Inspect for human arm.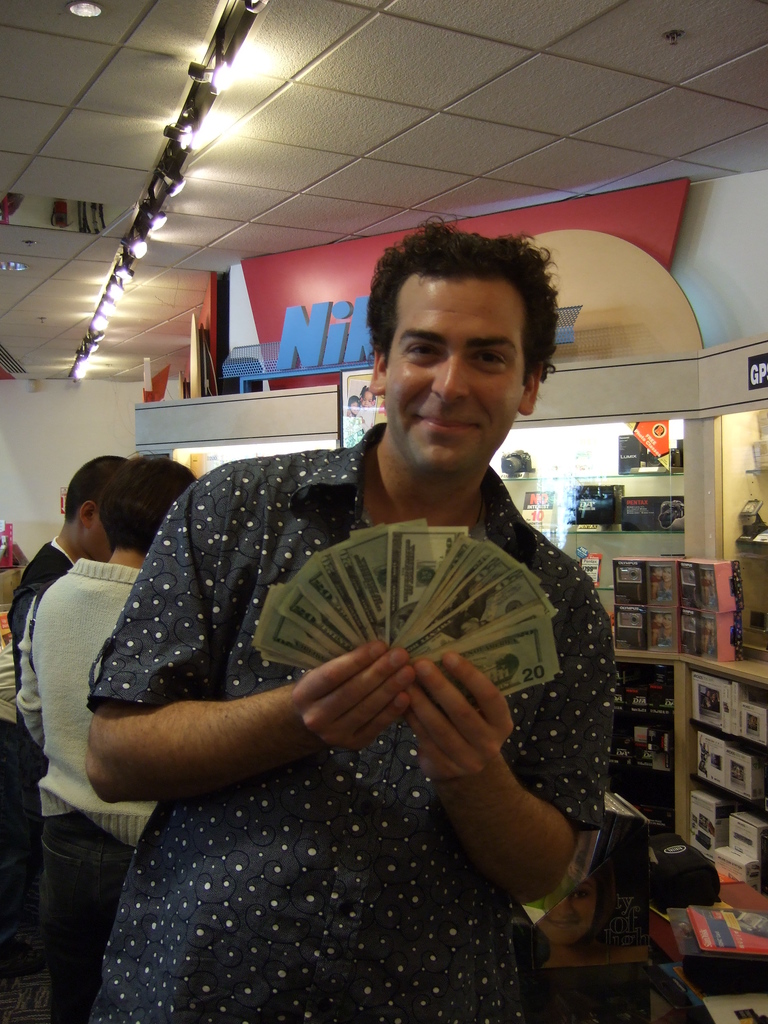
Inspection: 13:595:43:751.
